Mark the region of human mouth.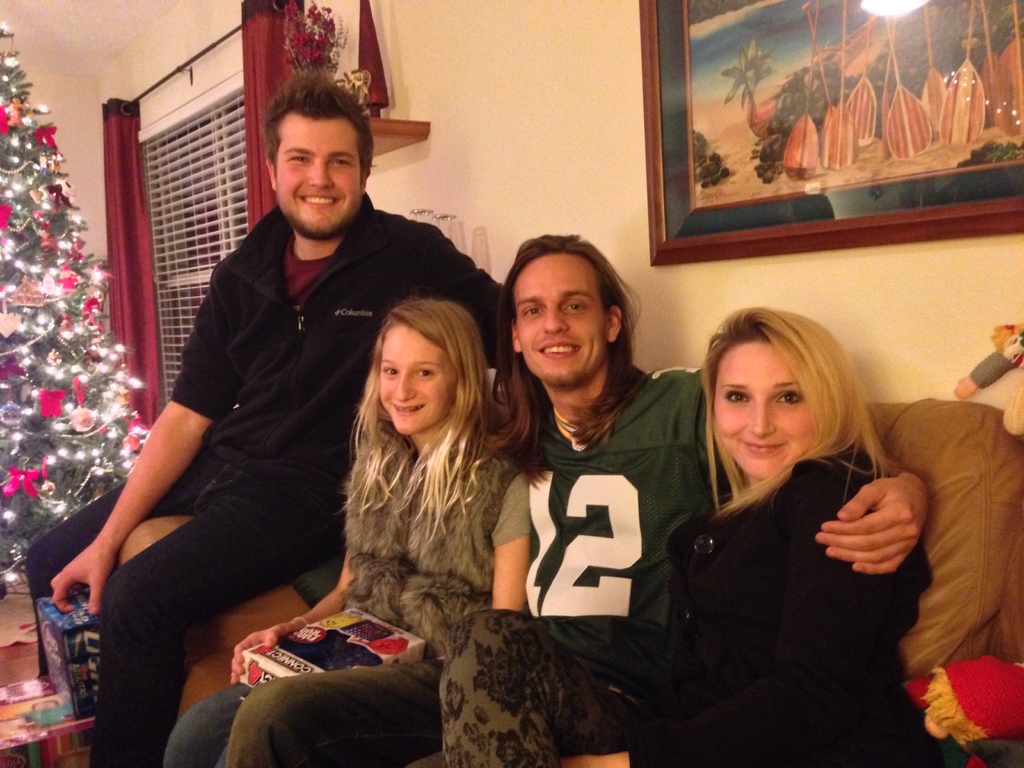
Region: [538,338,585,355].
